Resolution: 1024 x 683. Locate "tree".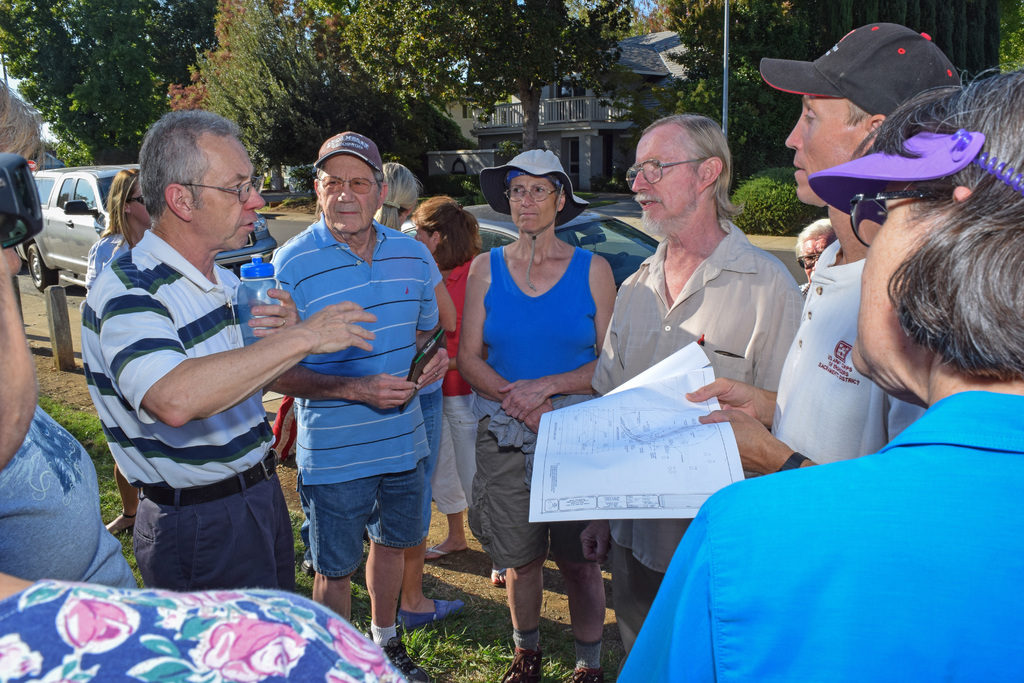
bbox(1, 1, 163, 161).
